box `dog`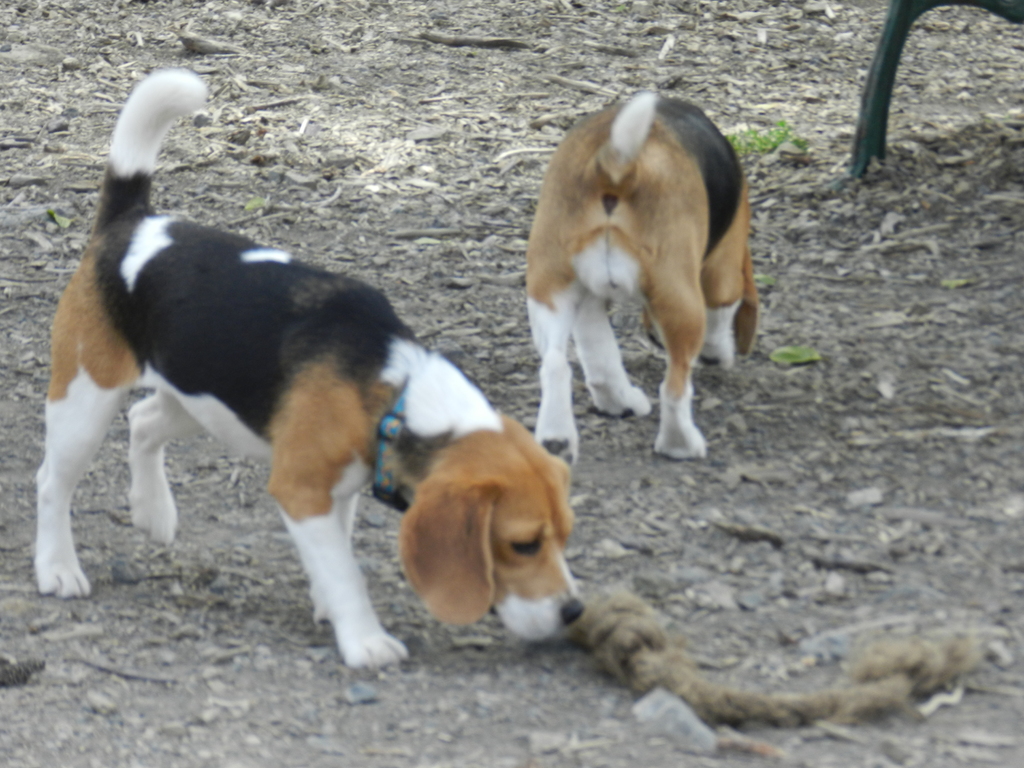
33,70,582,675
